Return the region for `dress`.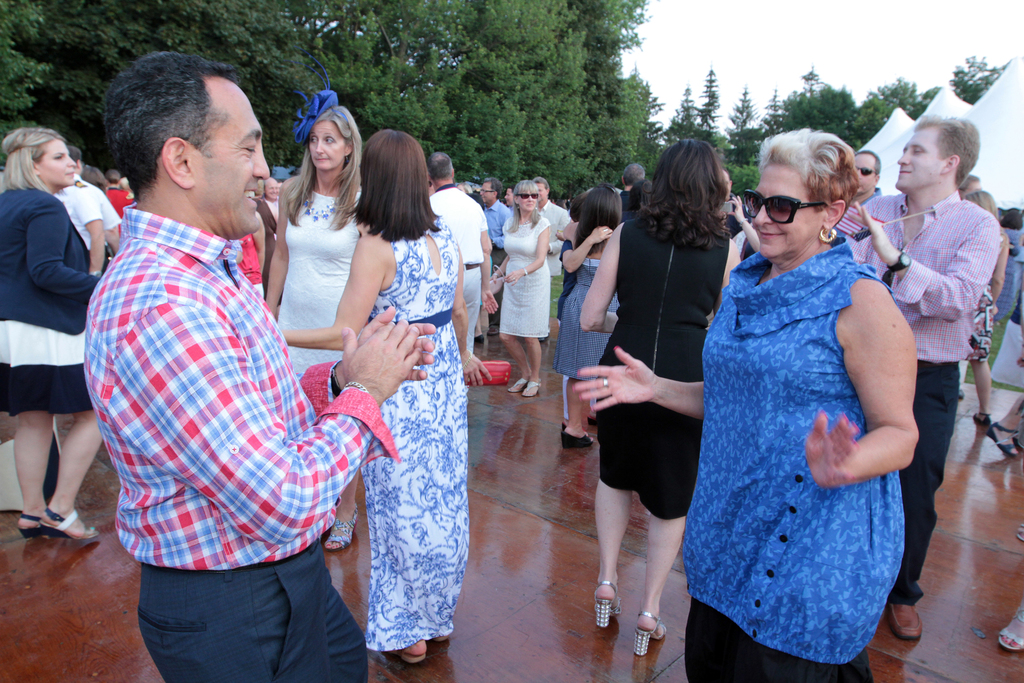
<box>276,186,360,384</box>.
